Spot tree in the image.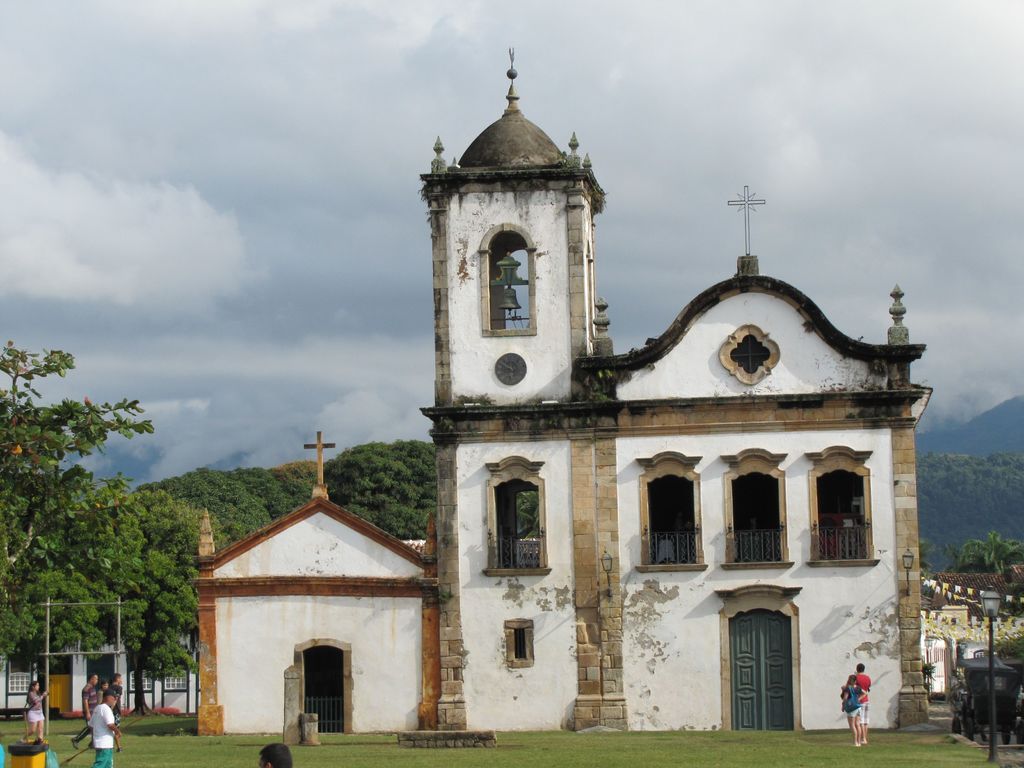
tree found at region(948, 531, 1023, 577).
